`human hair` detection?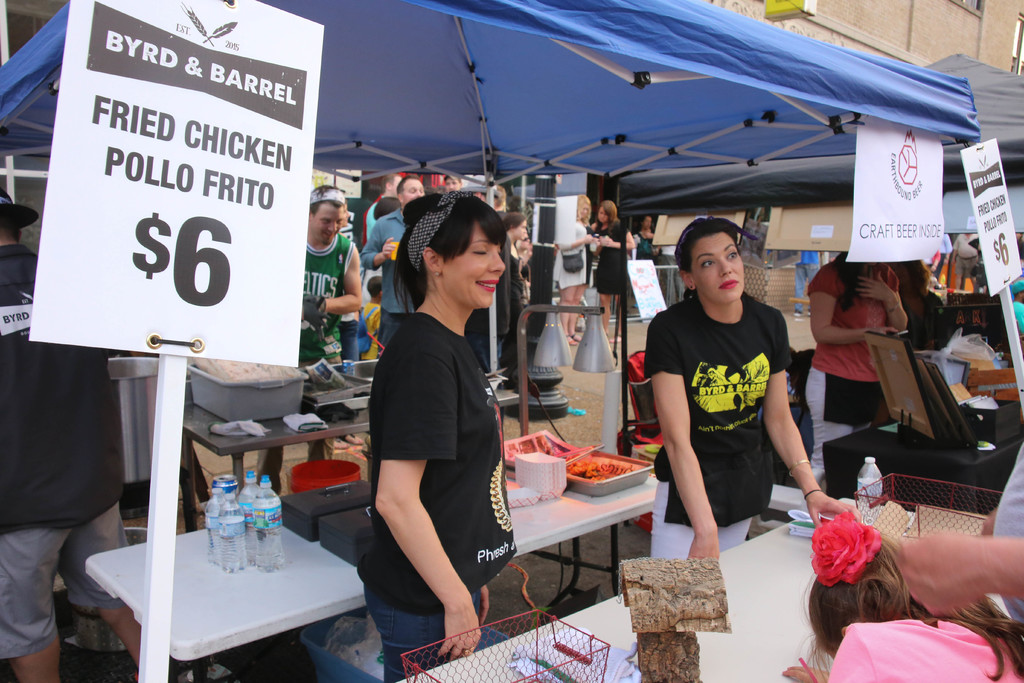
bbox=(598, 200, 616, 235)
